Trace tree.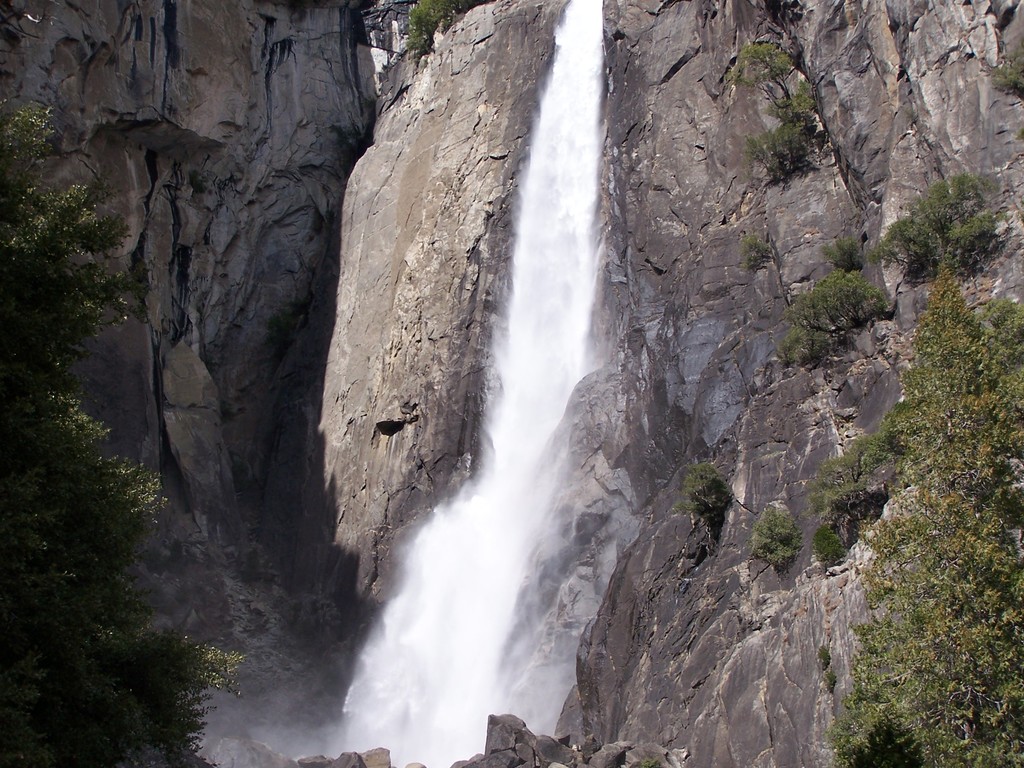
Traced to box=[0, 97, 252, 767].
